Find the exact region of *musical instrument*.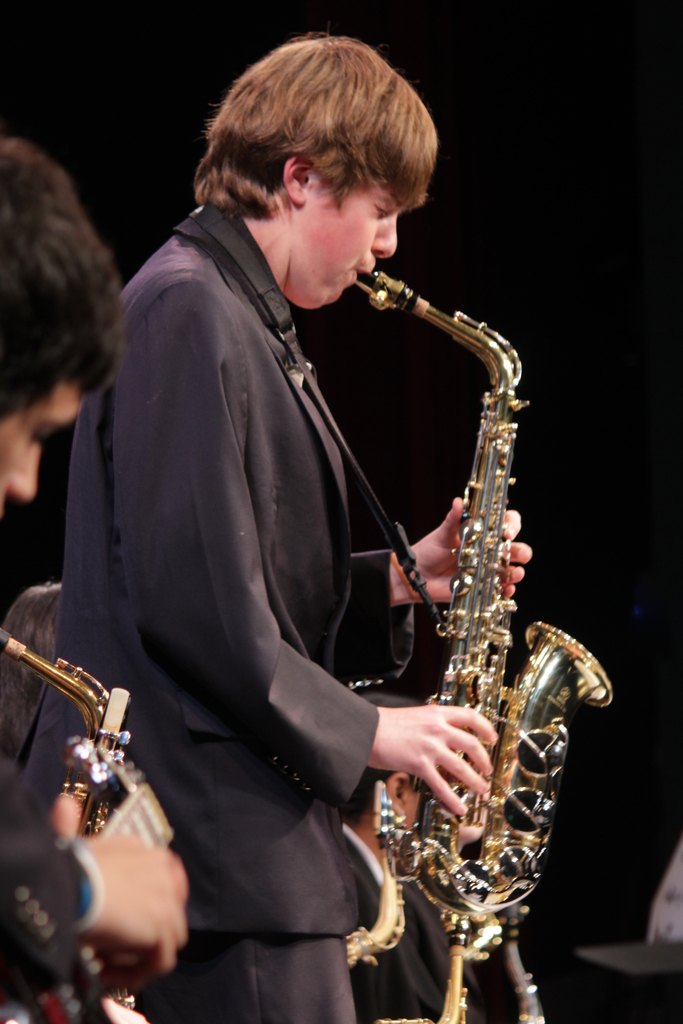
Exact region: l=363, t=267, r=610, b=930.
